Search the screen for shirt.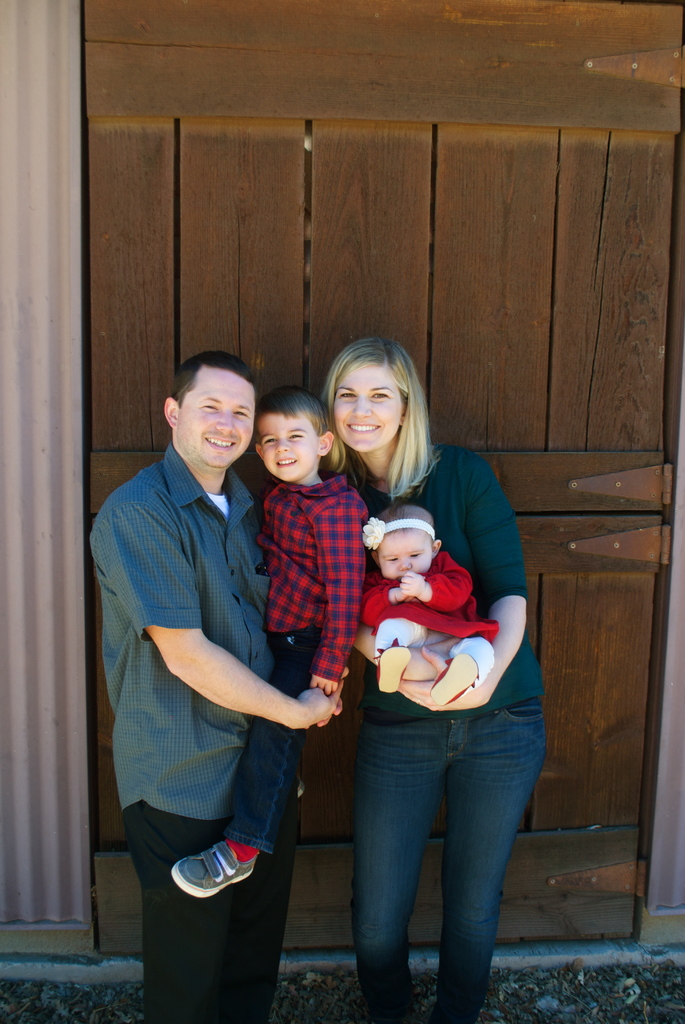
Found at [left=82, top=440, right=272, bottom=825].
